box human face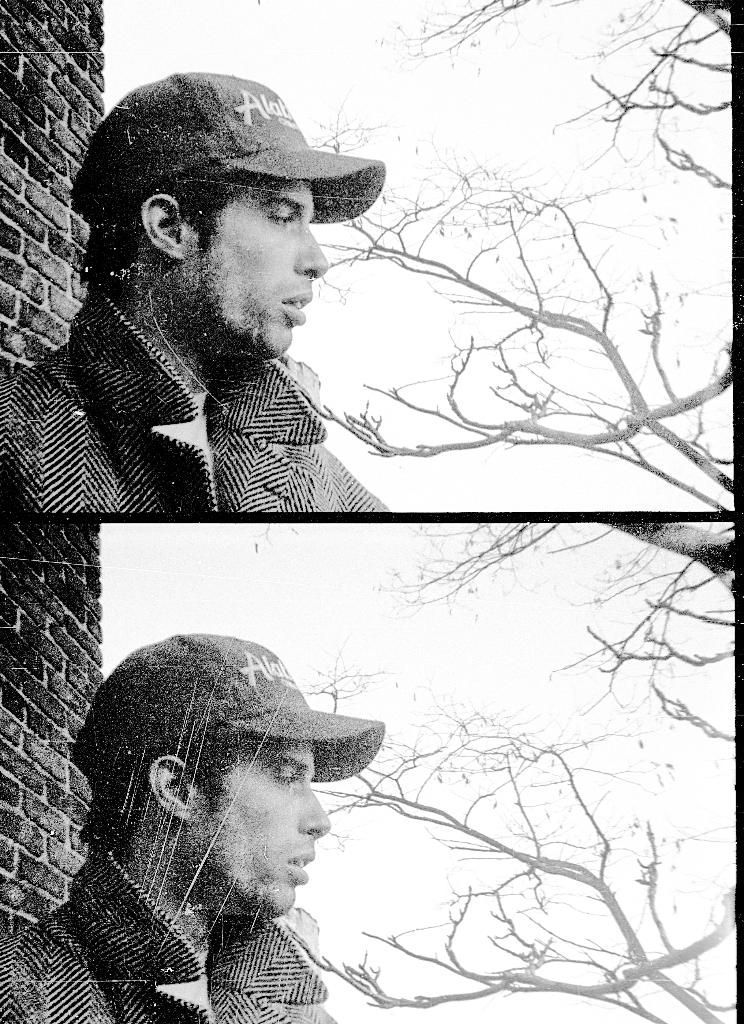
x1=195 y1=738 x2=333 y2=916
